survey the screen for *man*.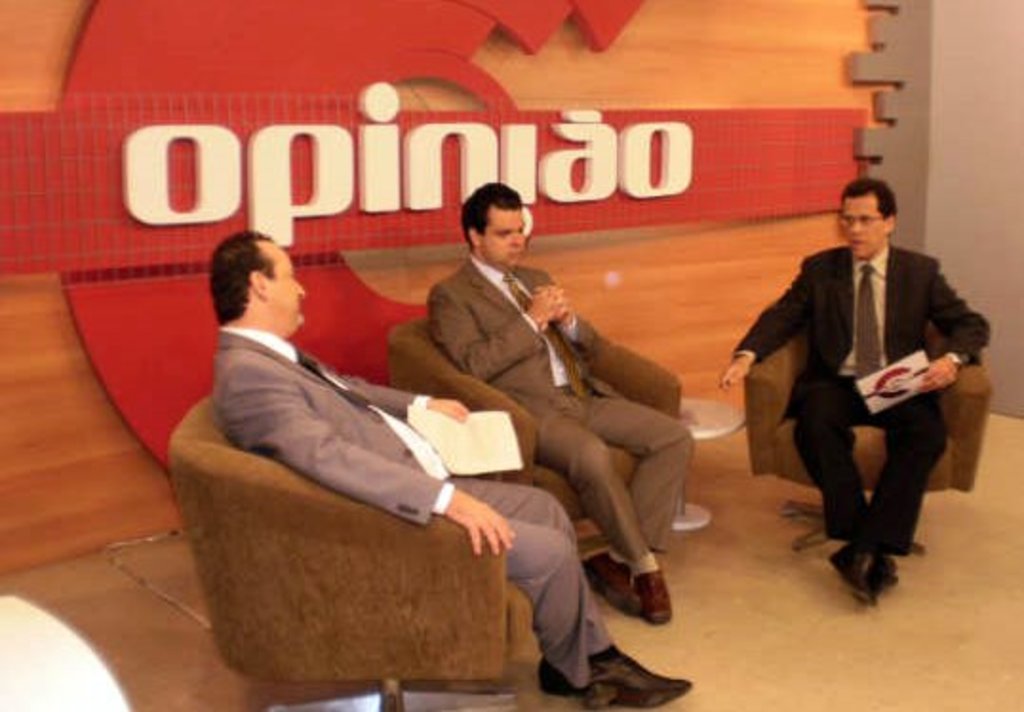
Survey found: {"left": 744, "top": 173, "right": 980, "bottom": 619}.
